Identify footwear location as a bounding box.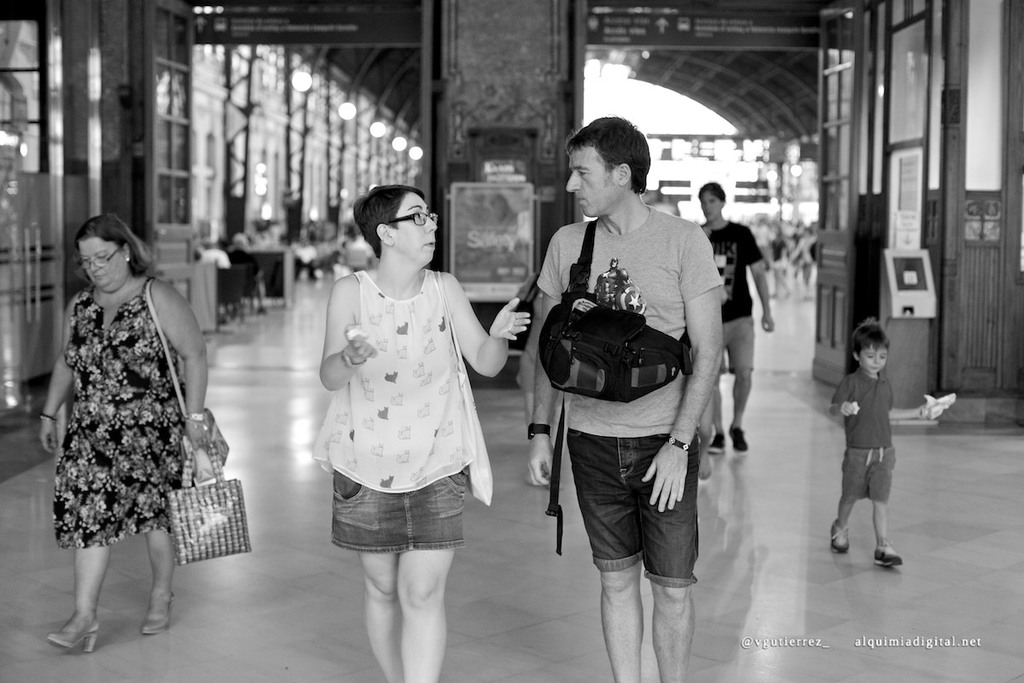
49/619/101/652.
